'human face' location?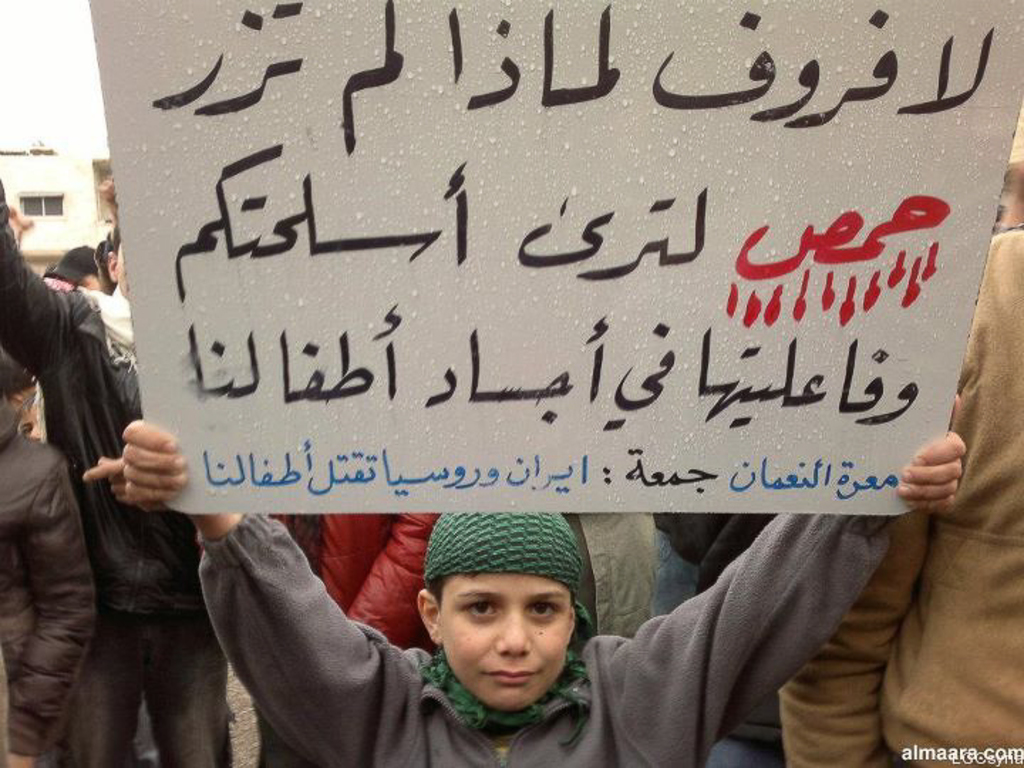
<region>447, 575, 562, 715</region>
